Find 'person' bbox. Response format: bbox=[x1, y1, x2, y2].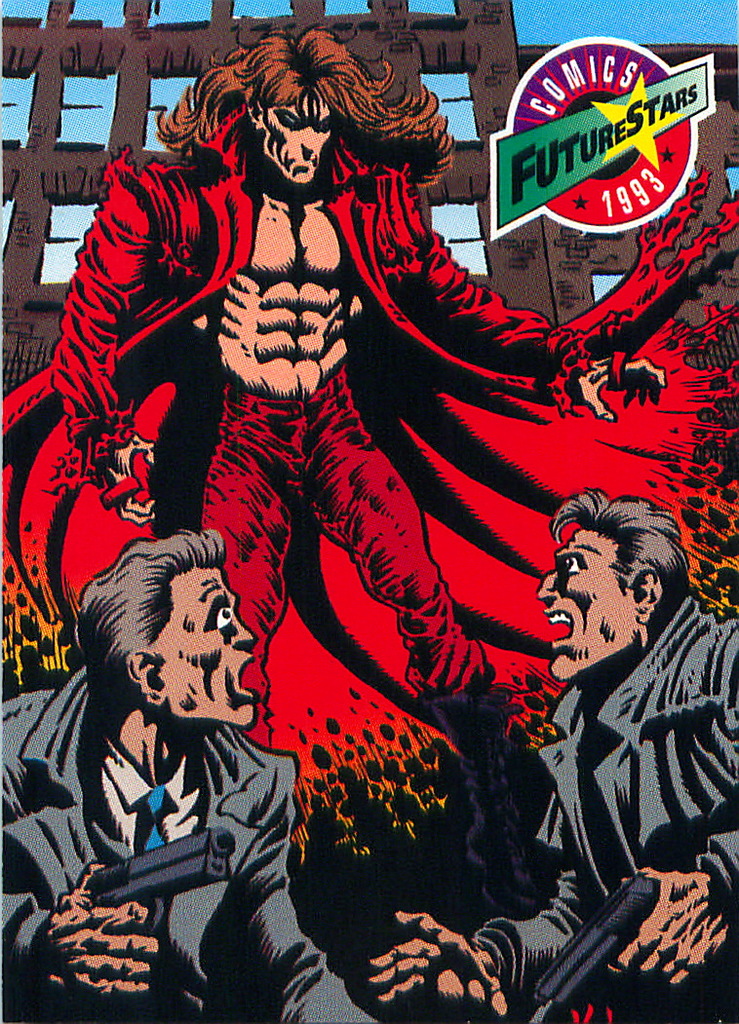
bbox=[0, 540, 380, 1023].
